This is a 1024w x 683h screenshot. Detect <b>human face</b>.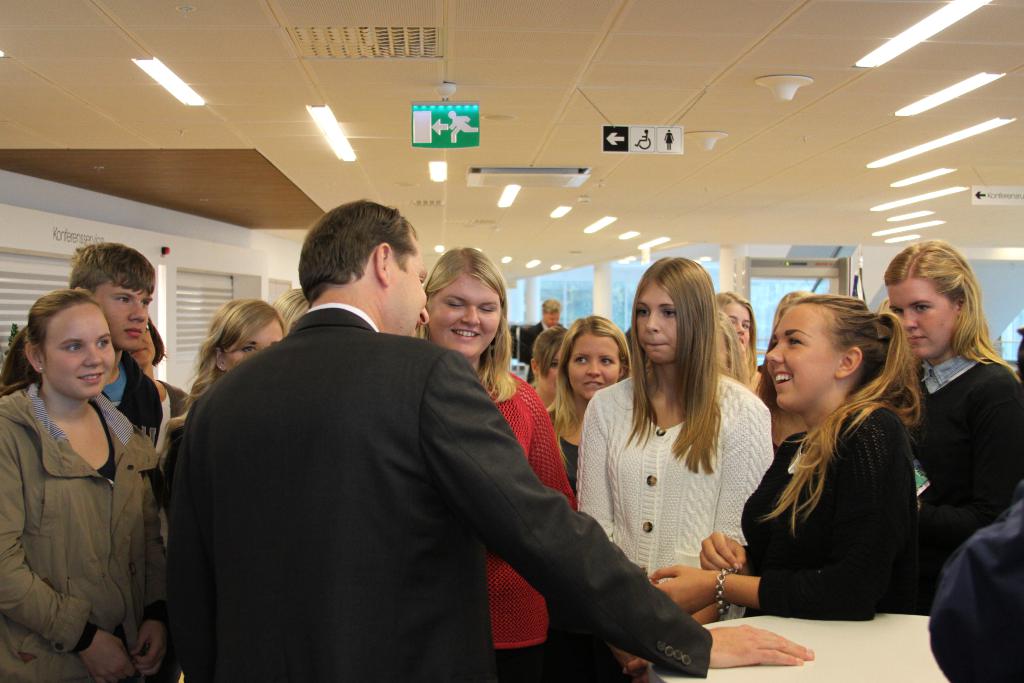
131, 328, 155, 367.
